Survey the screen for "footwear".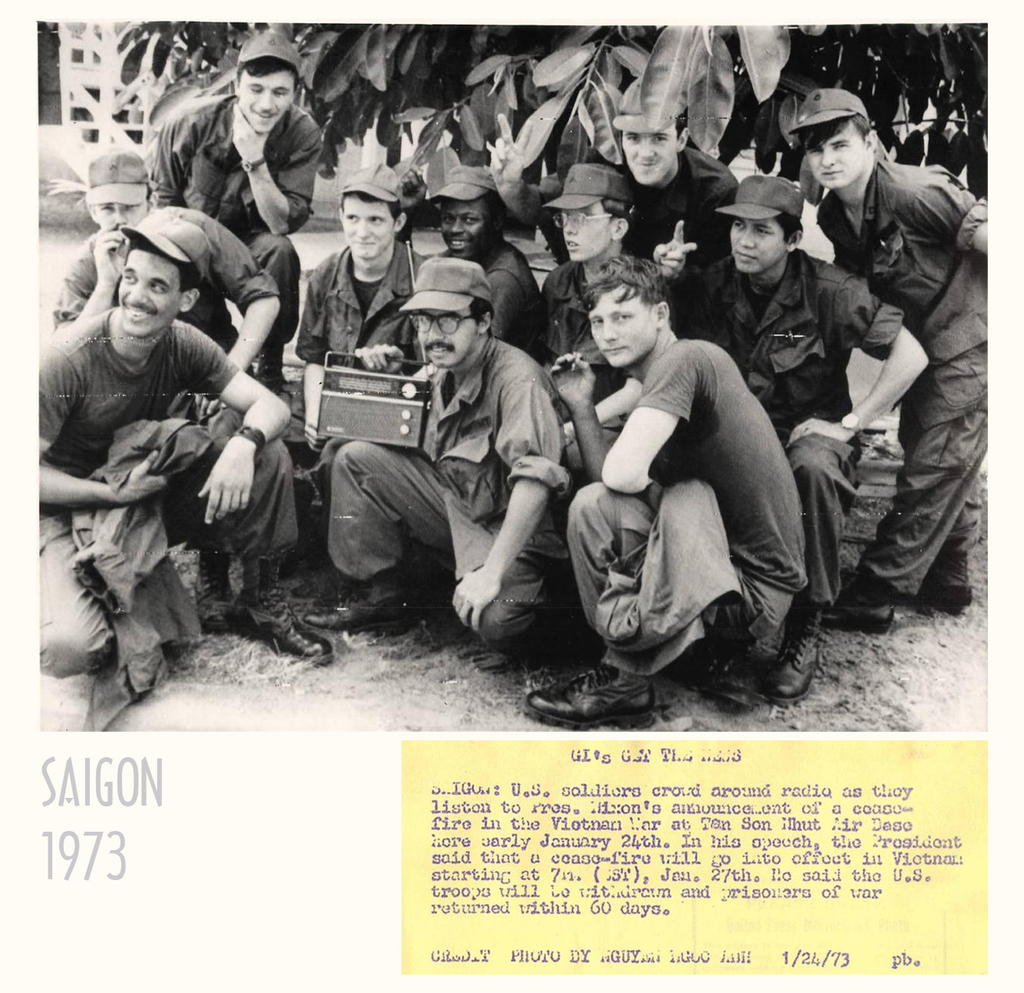
Survey found: {"x1": 298, "y1": 595, "x2": 415, "y2": 633}.
